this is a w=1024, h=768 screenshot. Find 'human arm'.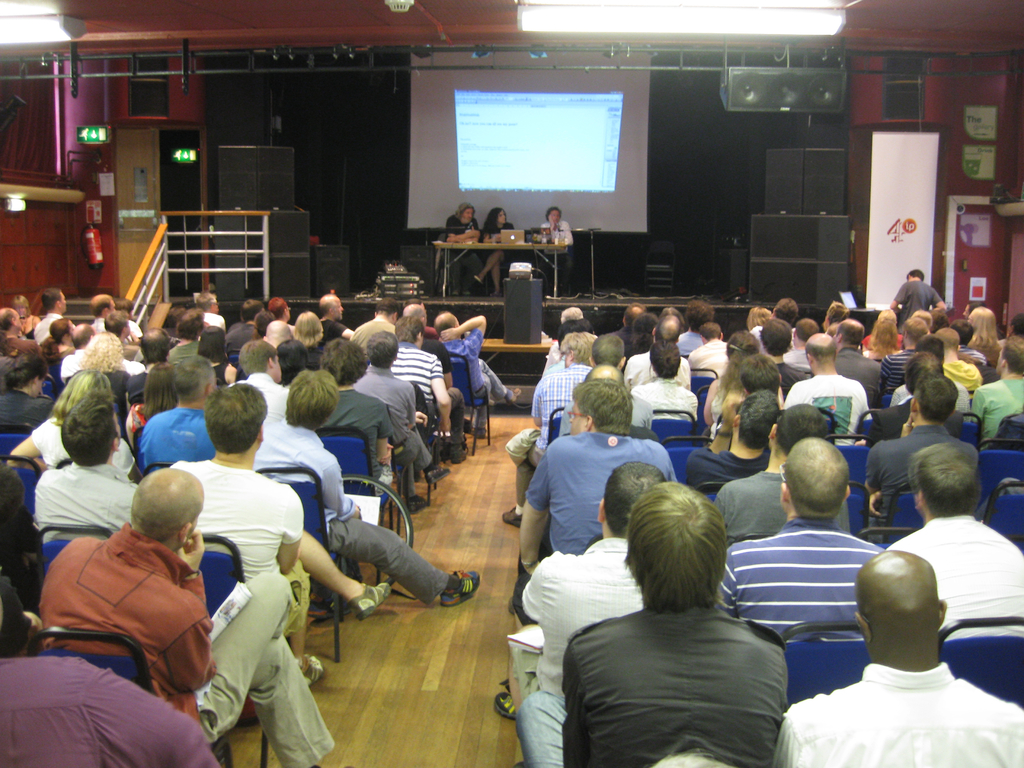
Bounding box: box(556, 220, 572, 246).
